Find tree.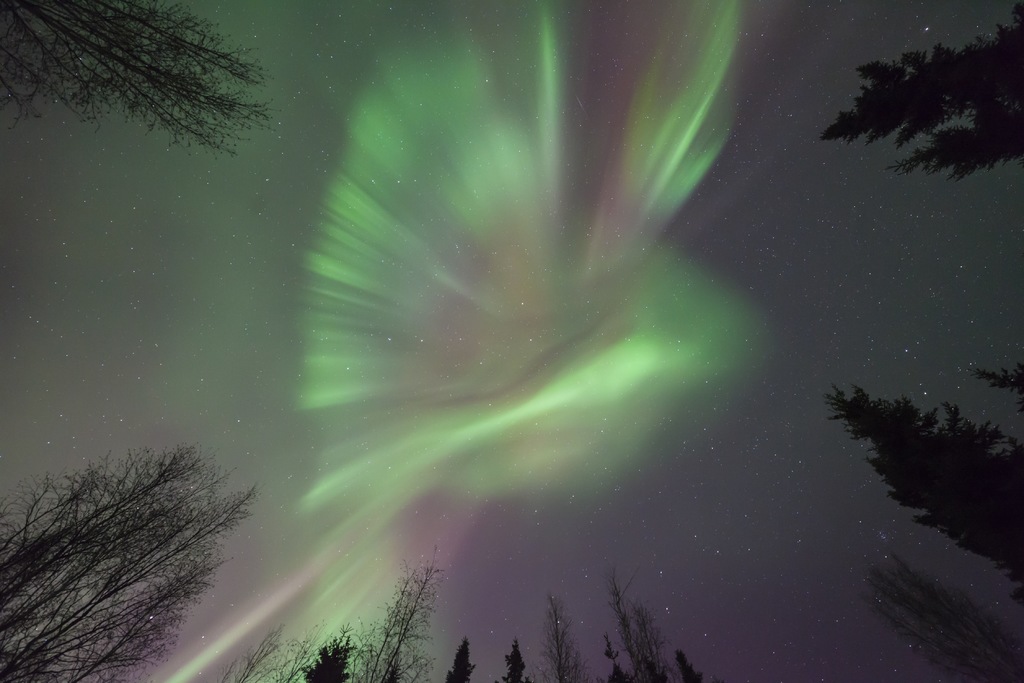
(x1=976, y1=356, x2=1023, y2=400).
